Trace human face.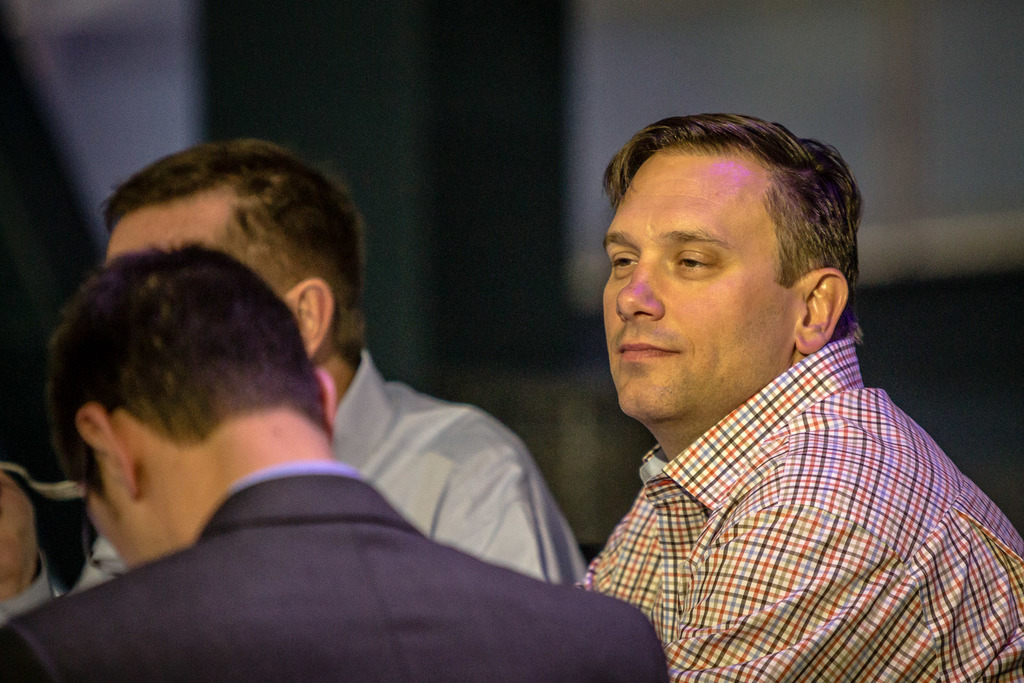
Traced to 106/192/229/255.
